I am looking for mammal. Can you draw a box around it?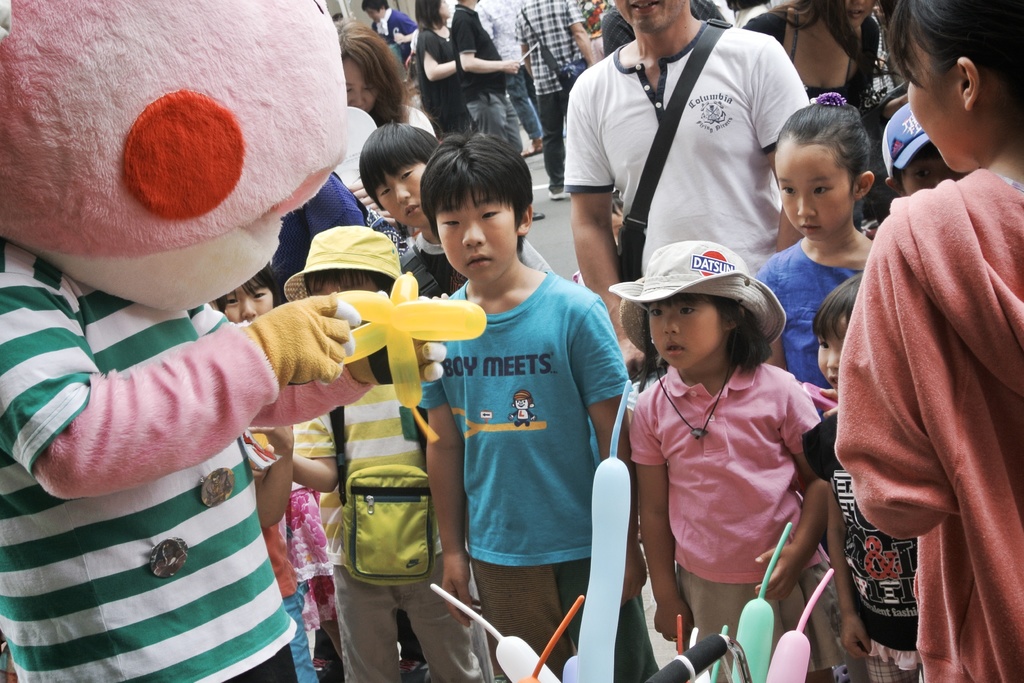
Sure, the bounding box is select_region(810, 273, 926, 682).
